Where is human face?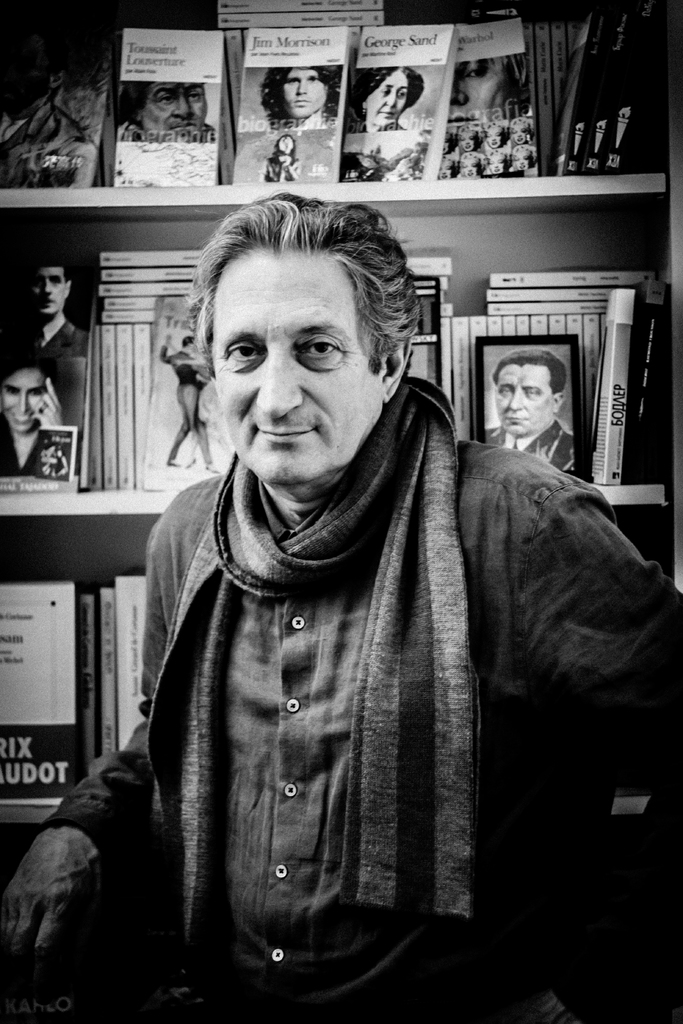
(left=0, top=364, right=40, bottom=431).
